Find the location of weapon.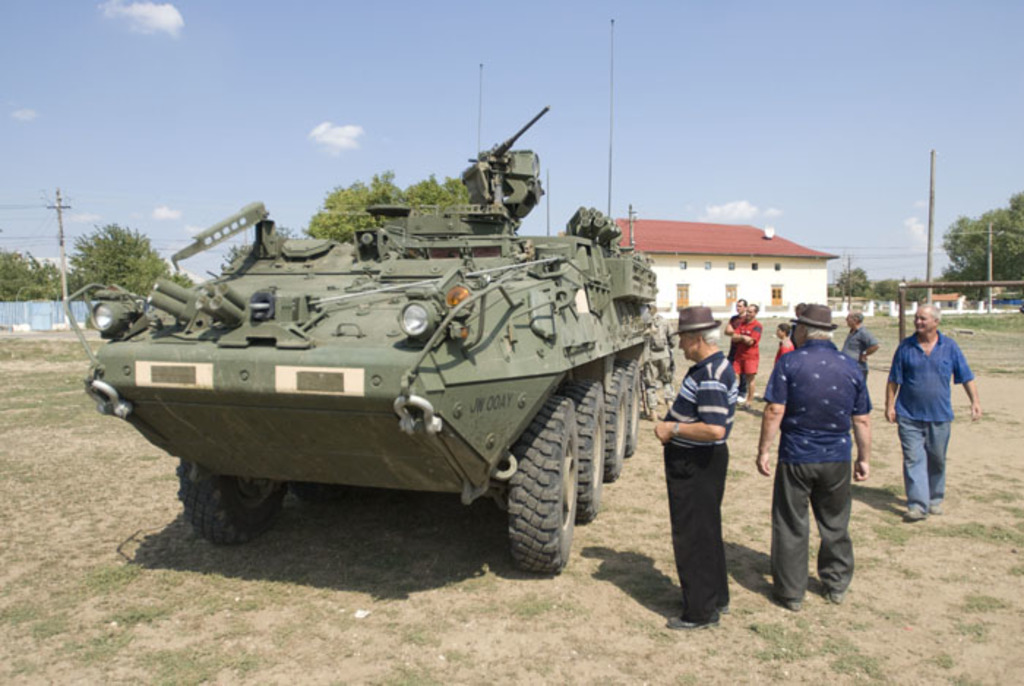
Location: bbox=(97, 110, 685, 562).
